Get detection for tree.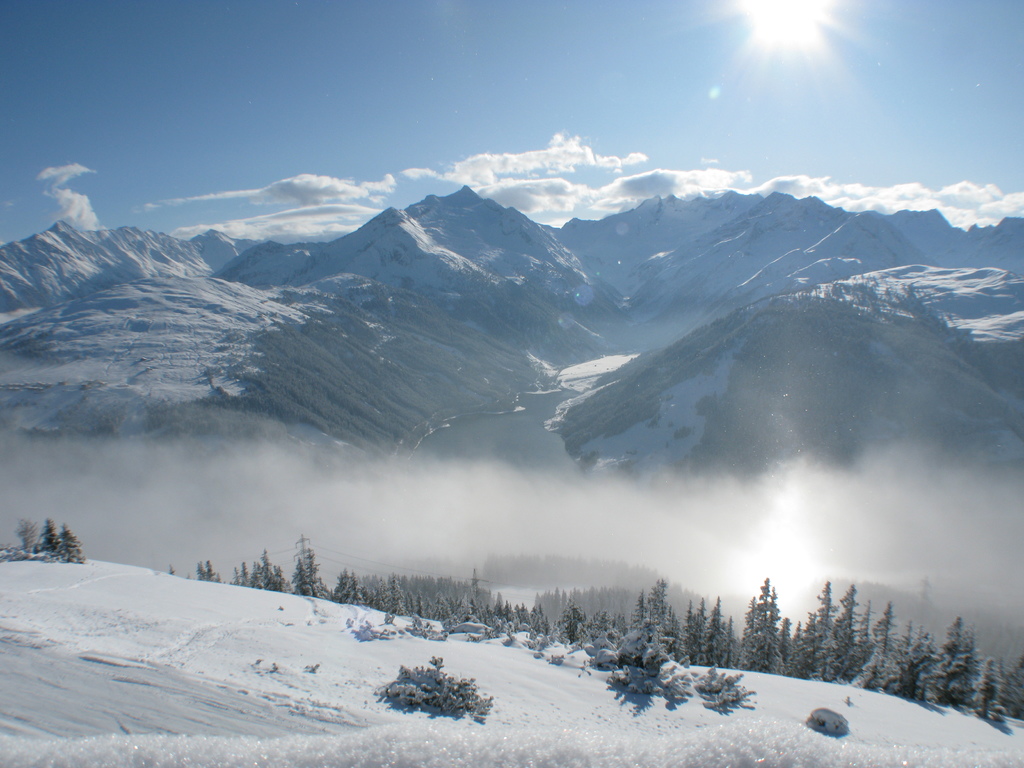
Detection: Rect(56, 526, 86, 563).
